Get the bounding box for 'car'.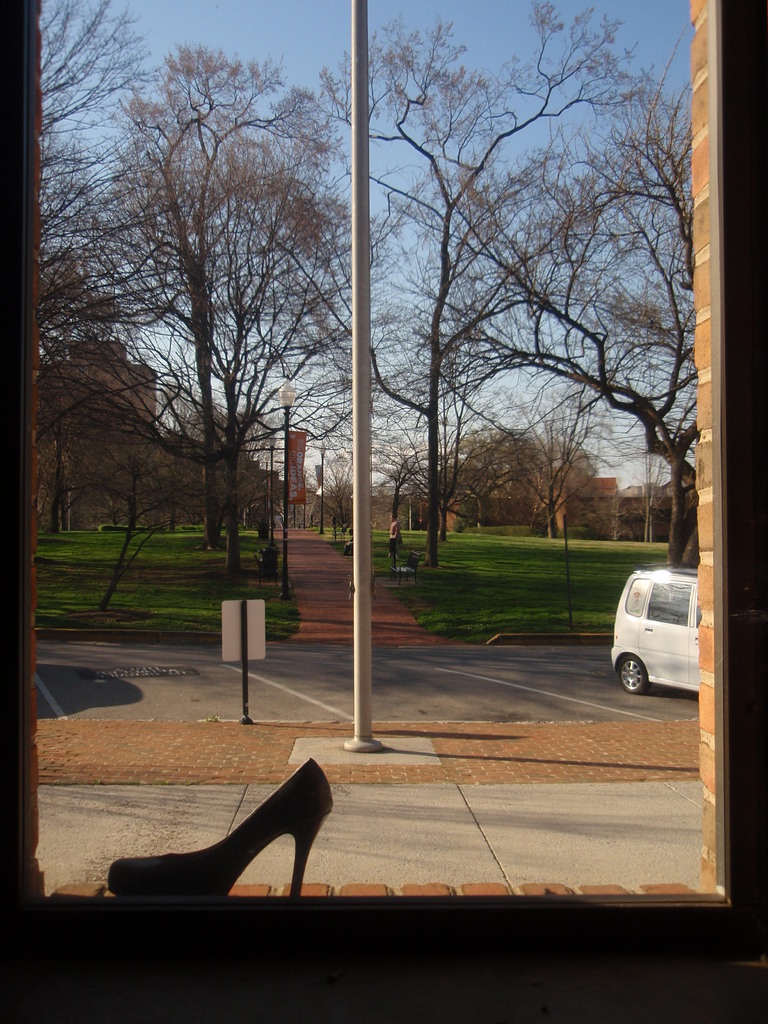
x1=612, y1=563, x2=705, y2=700.
